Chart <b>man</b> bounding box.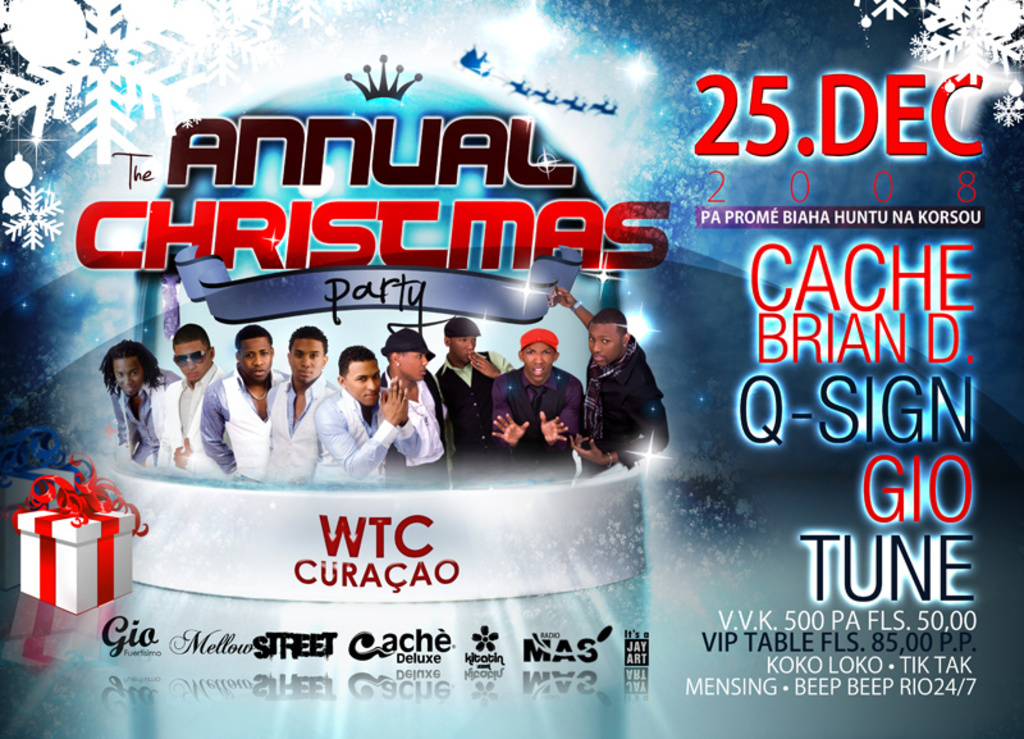
Charted: l=261, t=324, r=344, b=482.
